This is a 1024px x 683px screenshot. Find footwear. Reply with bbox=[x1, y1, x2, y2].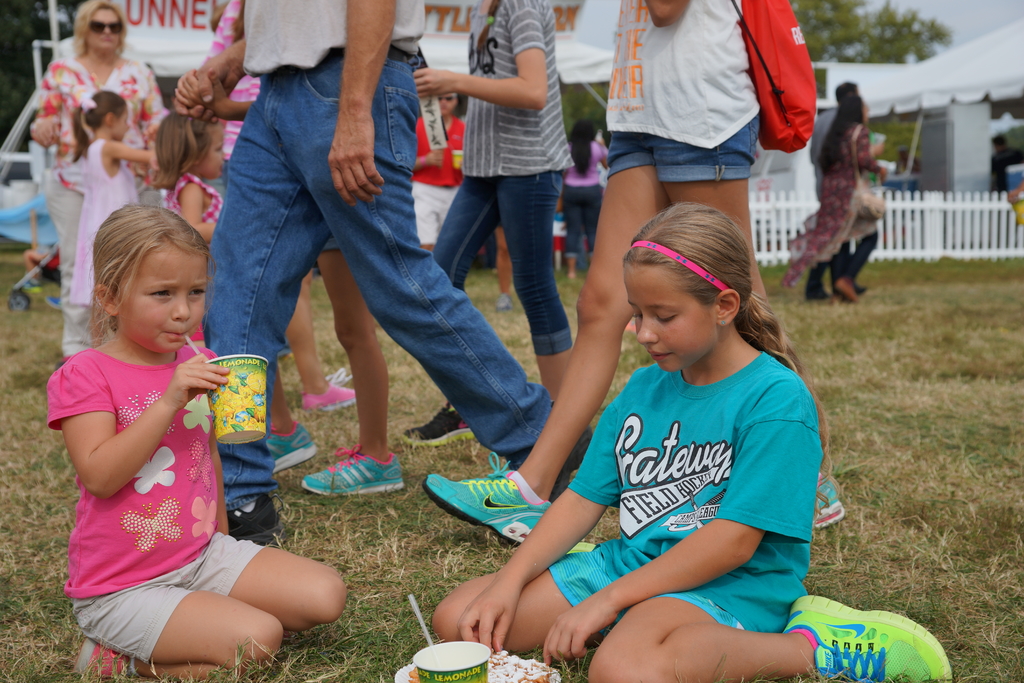
bbox=[508, 424, 591, 504].
